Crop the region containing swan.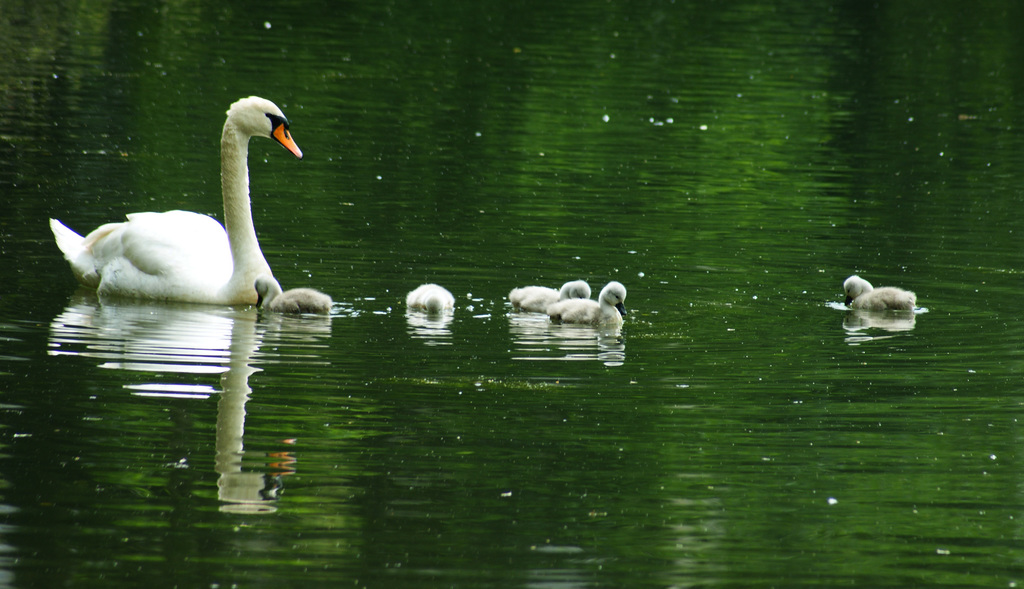
Crop region: 838 274 917 315.
